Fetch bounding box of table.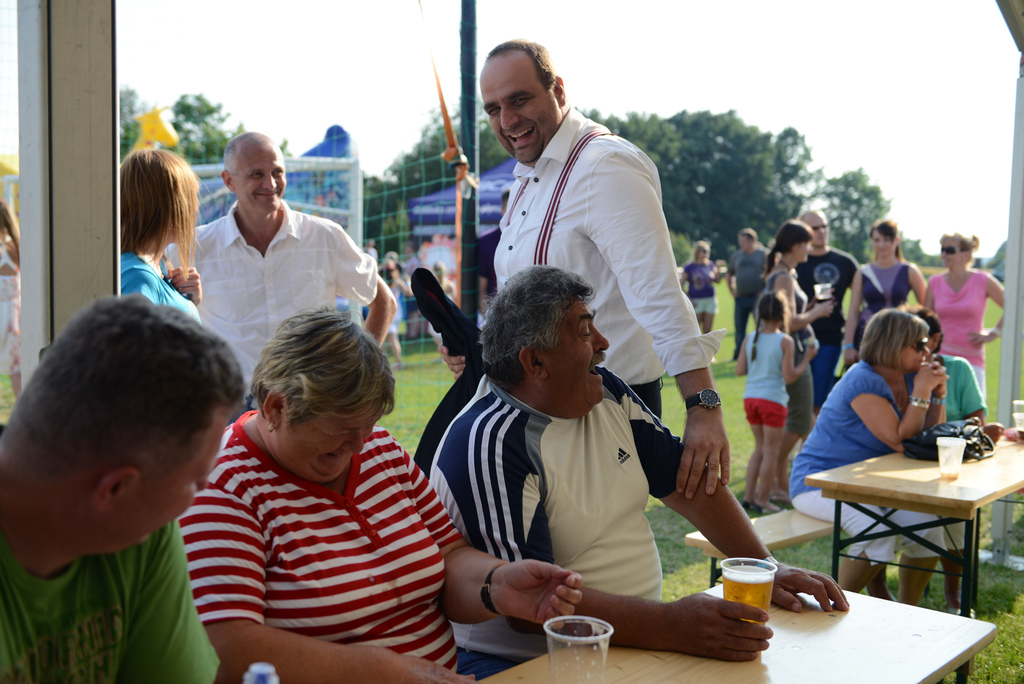
Bbox: pyautogui.locateOnScreen(471, 551, 1001, 683).
